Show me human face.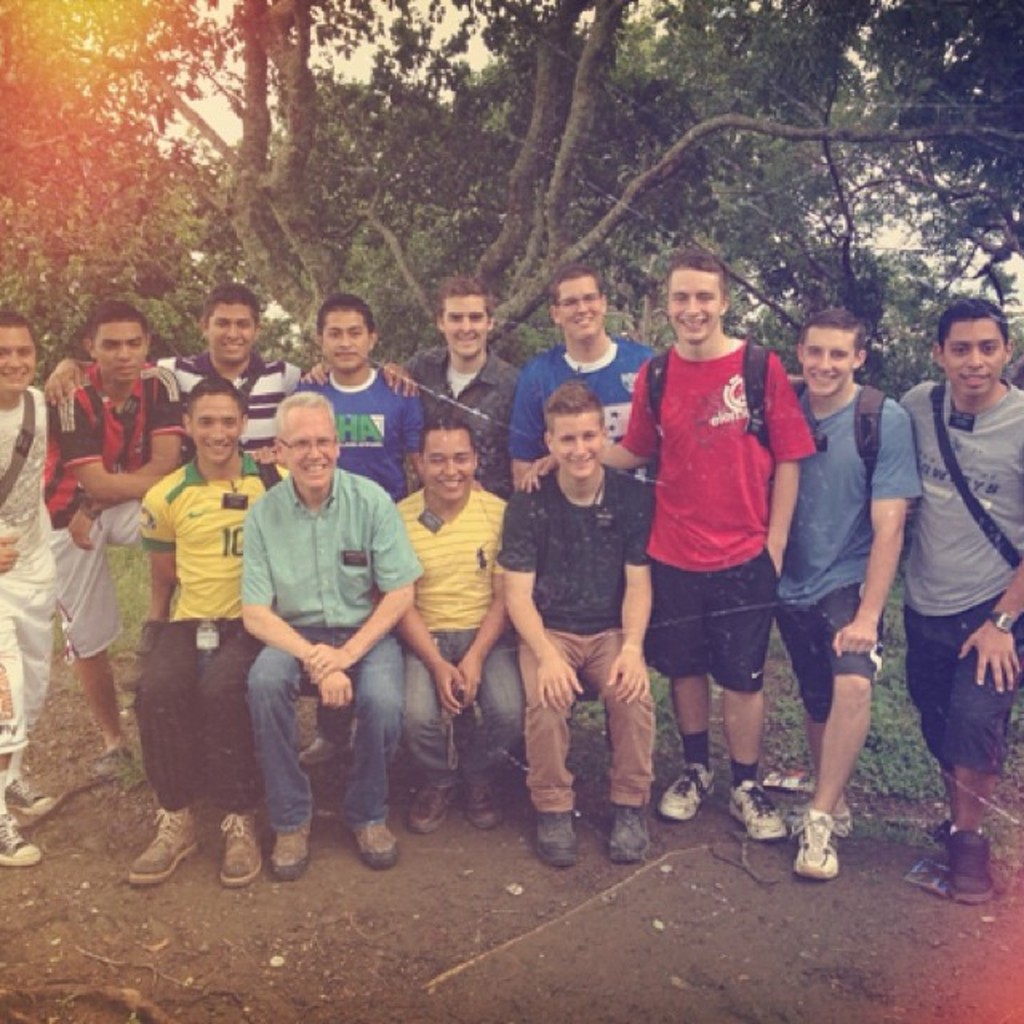
human face is here: 285, 410, 339, 491.
